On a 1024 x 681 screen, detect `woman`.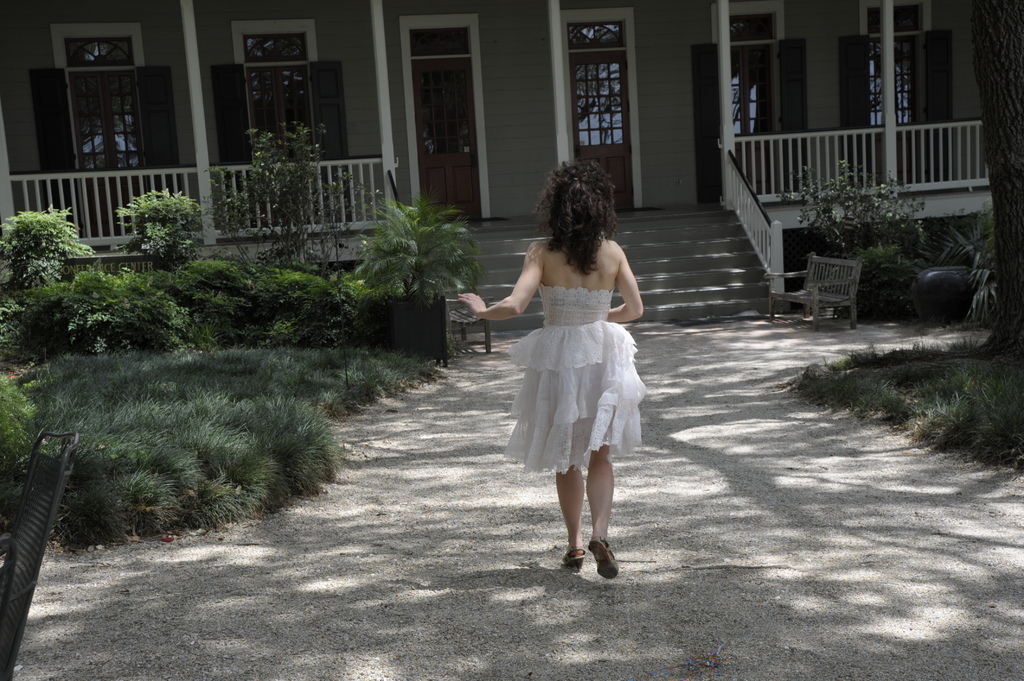
x1=493 y1=174 x2=657 y2=552.
